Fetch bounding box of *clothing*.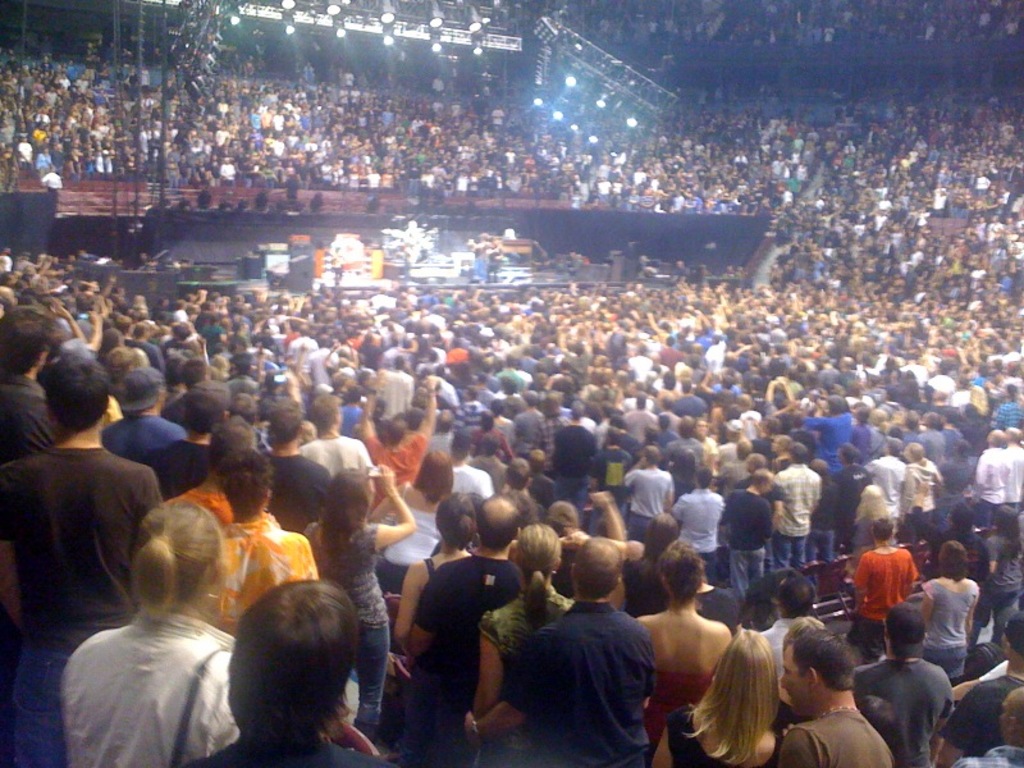
Bbox: bbox=[303, 525, 394, 739].
